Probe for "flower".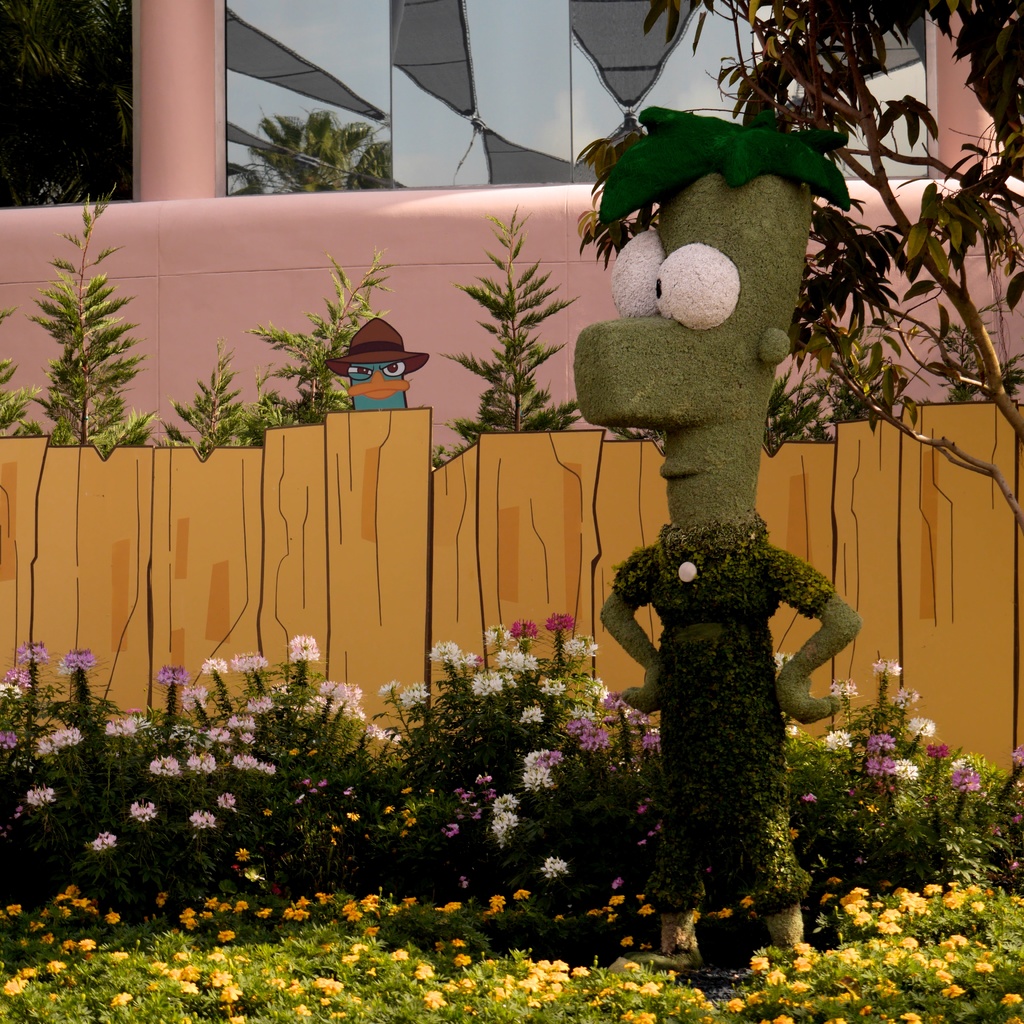
Probe result: bbox=(790, 825, 799, 841).
